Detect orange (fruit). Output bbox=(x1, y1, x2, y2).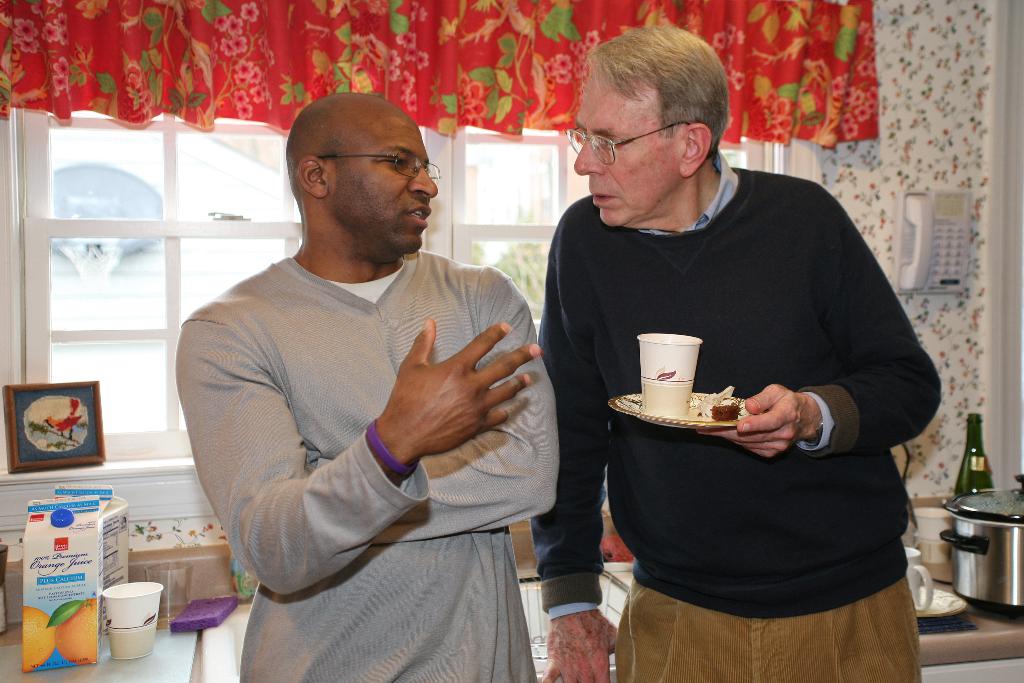
bbox=(17, 607, 57, 667).
